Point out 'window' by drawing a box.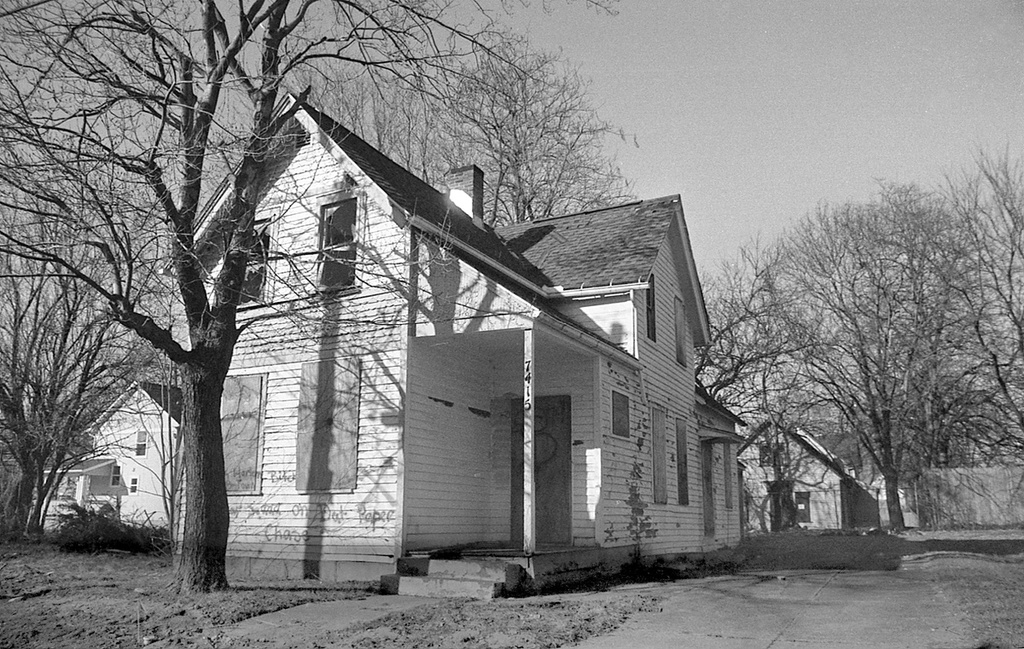
(left=640, top=270, right=659, bottom=344).
